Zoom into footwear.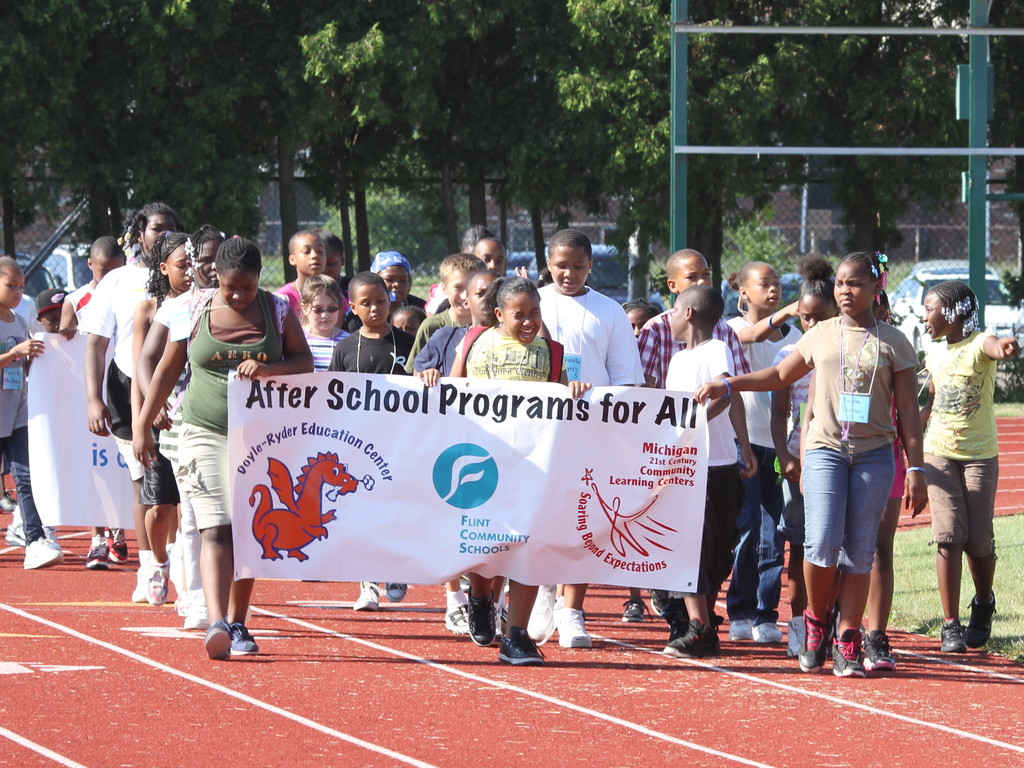
Zoom target: bbox=(781, 614, 822, 658).
